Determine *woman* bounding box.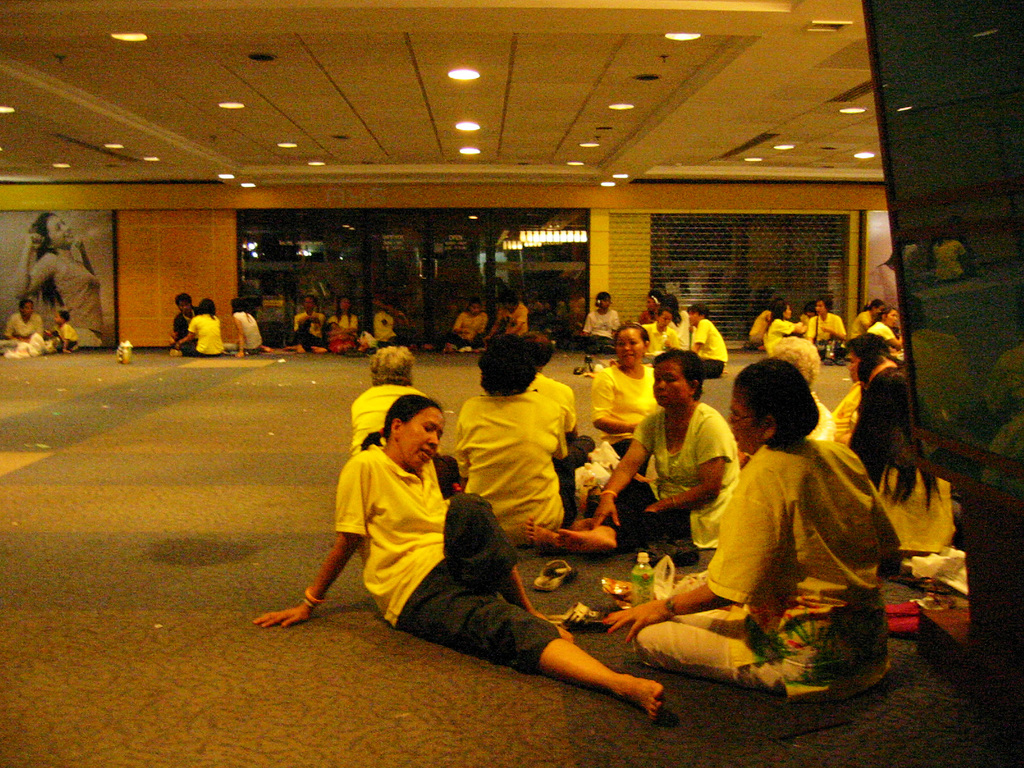
Determined: rect(588, 325, 667, 466).
